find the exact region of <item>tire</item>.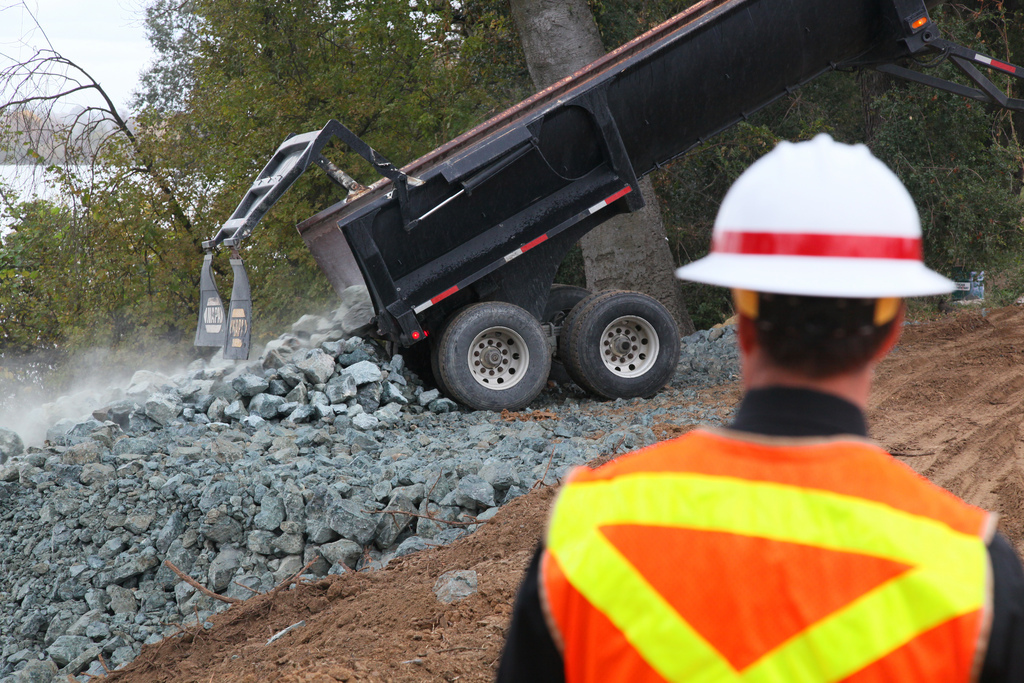
Exact region: (x1=433, y1=305, x2=547, y2=409).
